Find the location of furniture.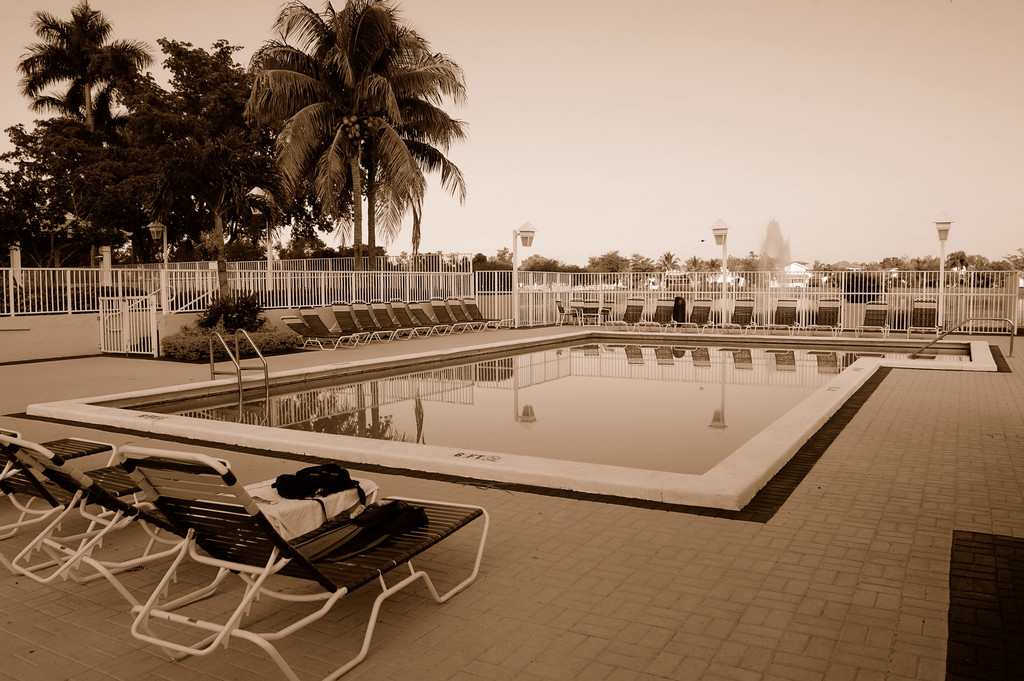
Location: 758 299 801 338.
